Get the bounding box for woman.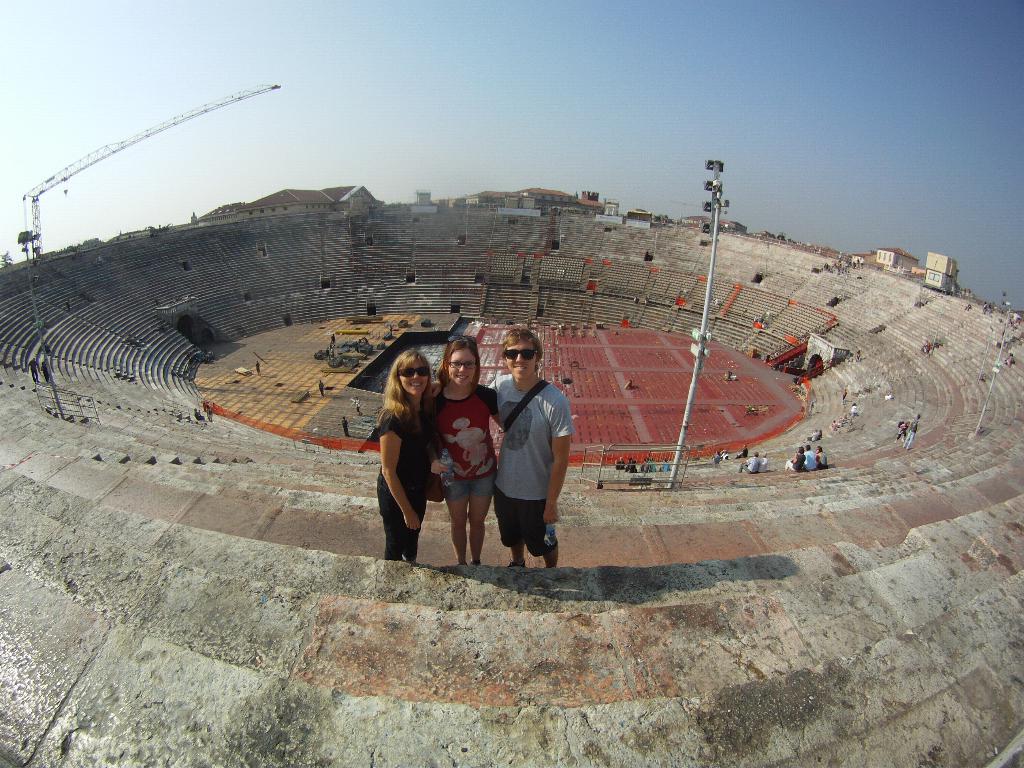
[left=426, top=332, right=504, bottom=573].
